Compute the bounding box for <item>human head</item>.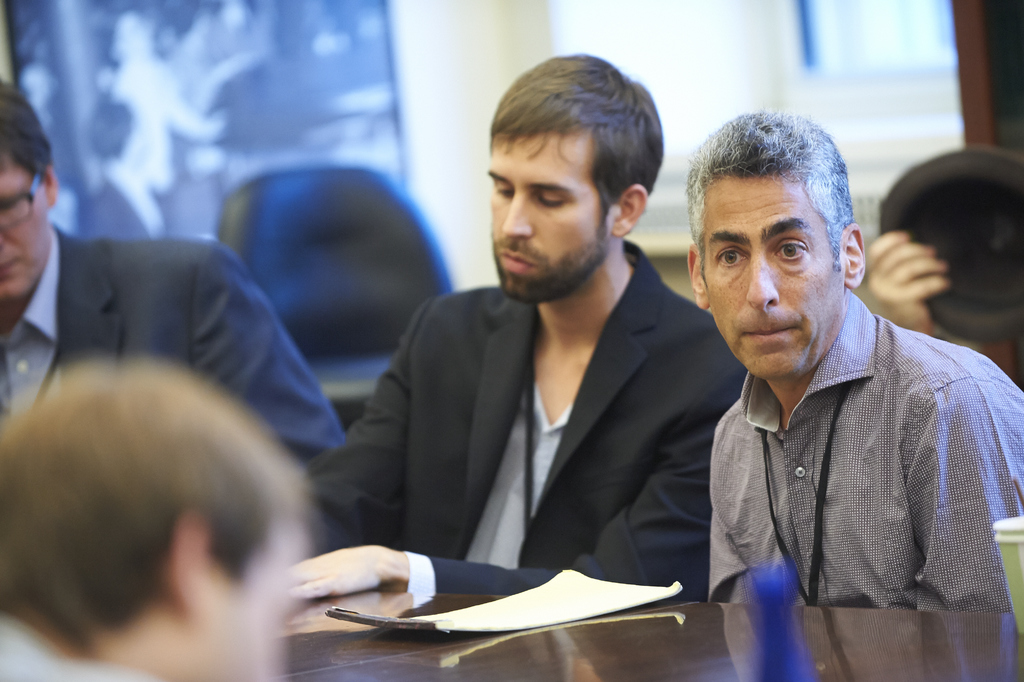
detection(482, 46, 664, 311).
